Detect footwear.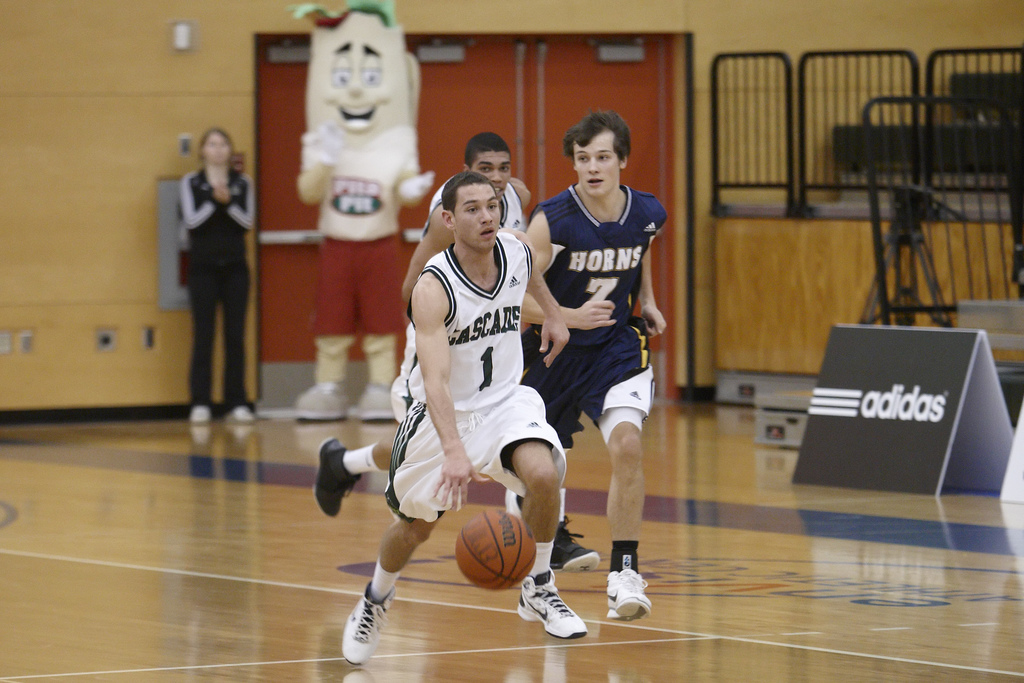
Detected at [left=604, top=568, right=653, bottom=623].
